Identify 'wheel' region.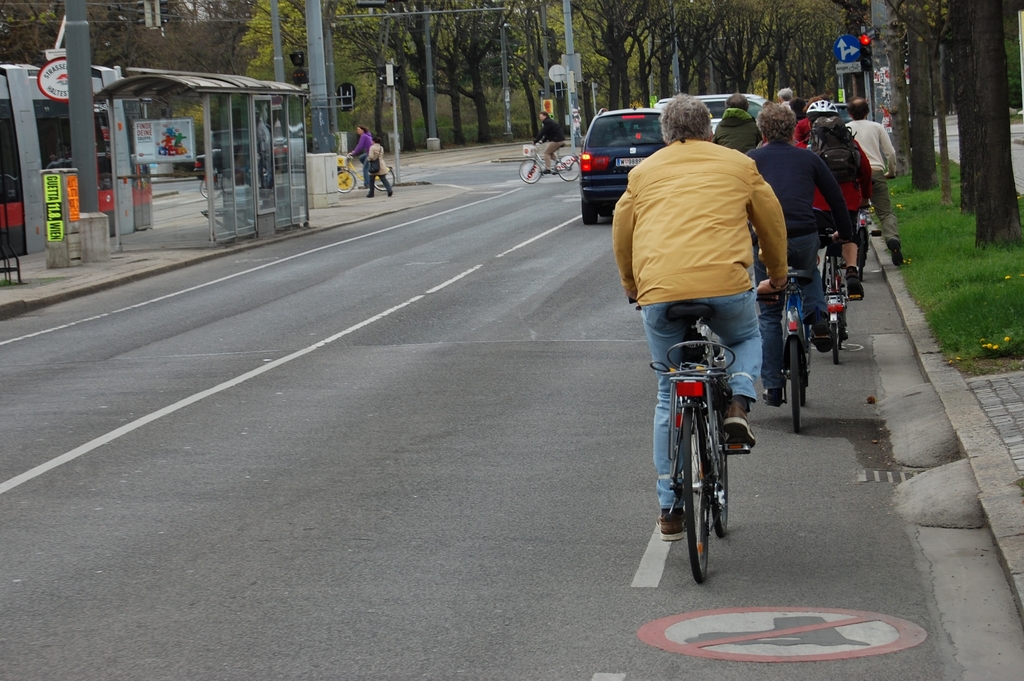
Region: region(677, 417, 738, 574).
